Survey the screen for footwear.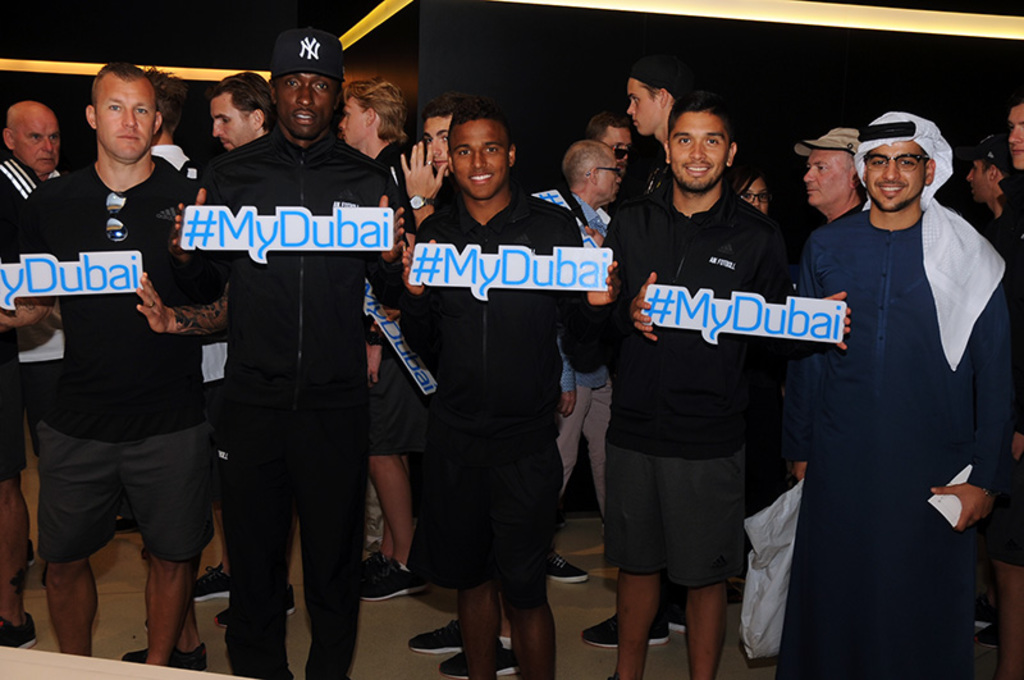
Survey found: box=[0, 615, 38, 653].
